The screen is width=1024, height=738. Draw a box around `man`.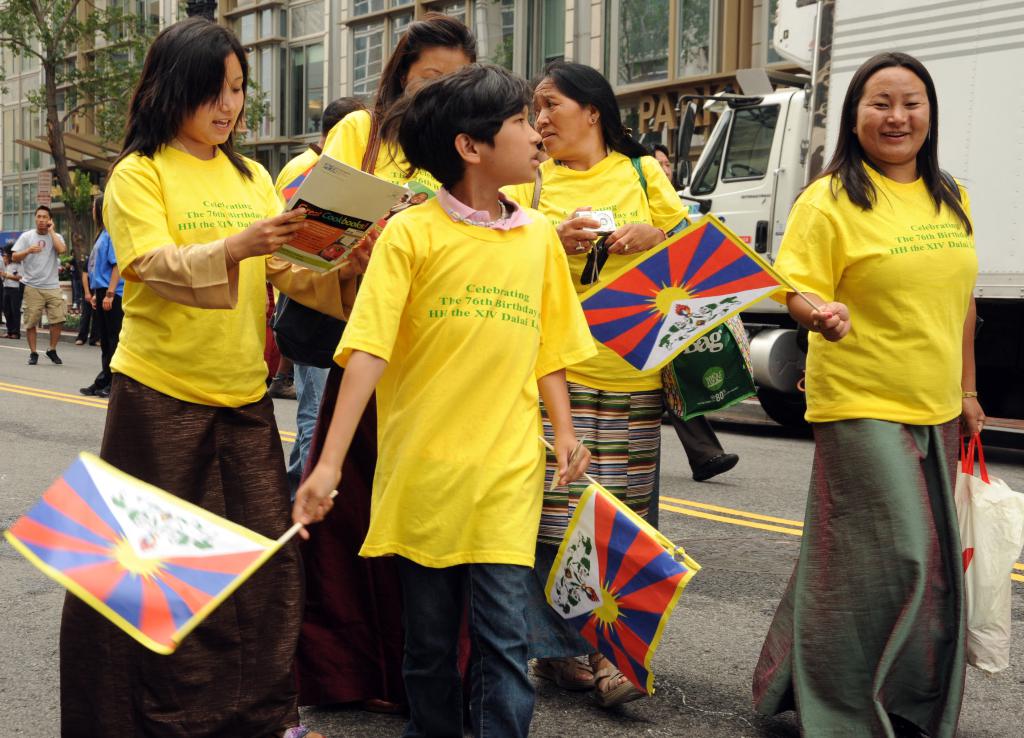
BBox(272, 96, 371, 482).
